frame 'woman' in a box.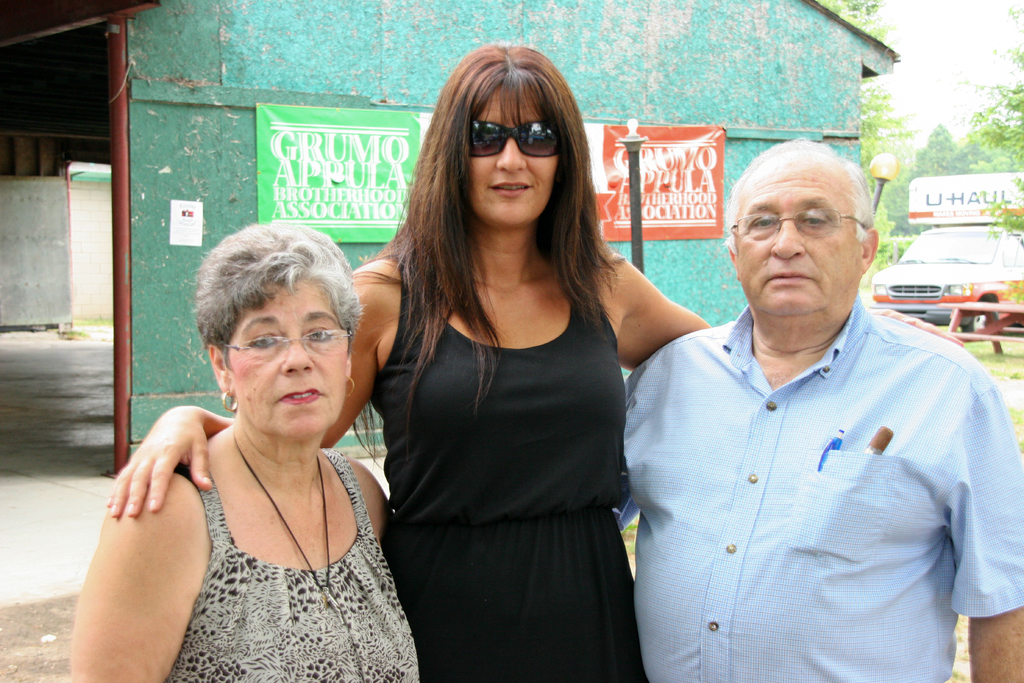
select_region(47, 215, 426, 682).
